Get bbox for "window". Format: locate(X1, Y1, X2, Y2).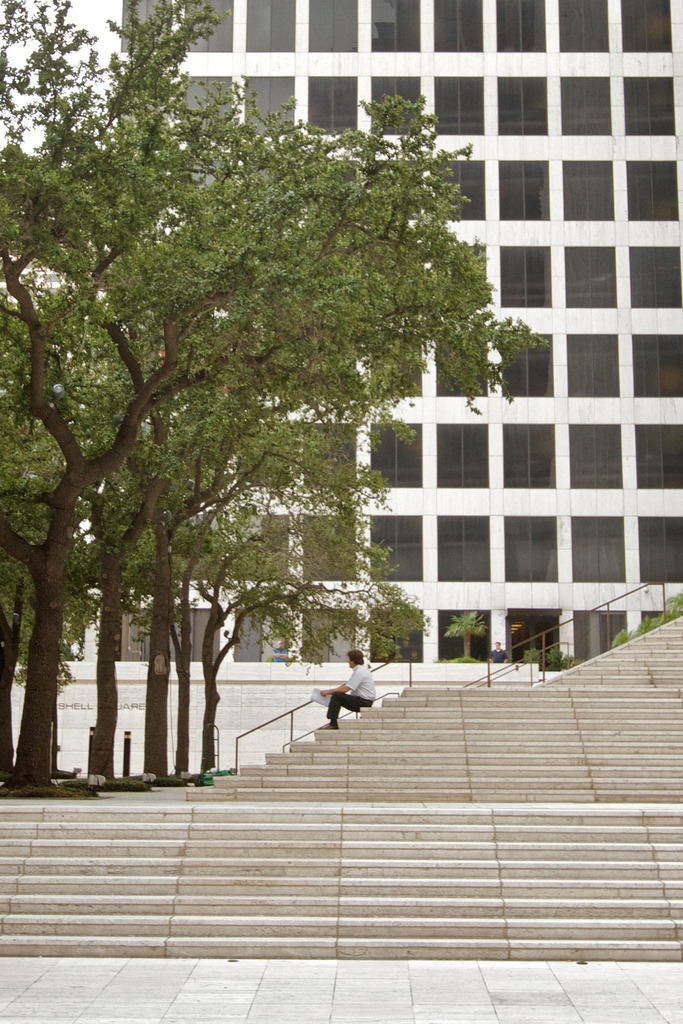
locate(309, 515, 353, 580).
